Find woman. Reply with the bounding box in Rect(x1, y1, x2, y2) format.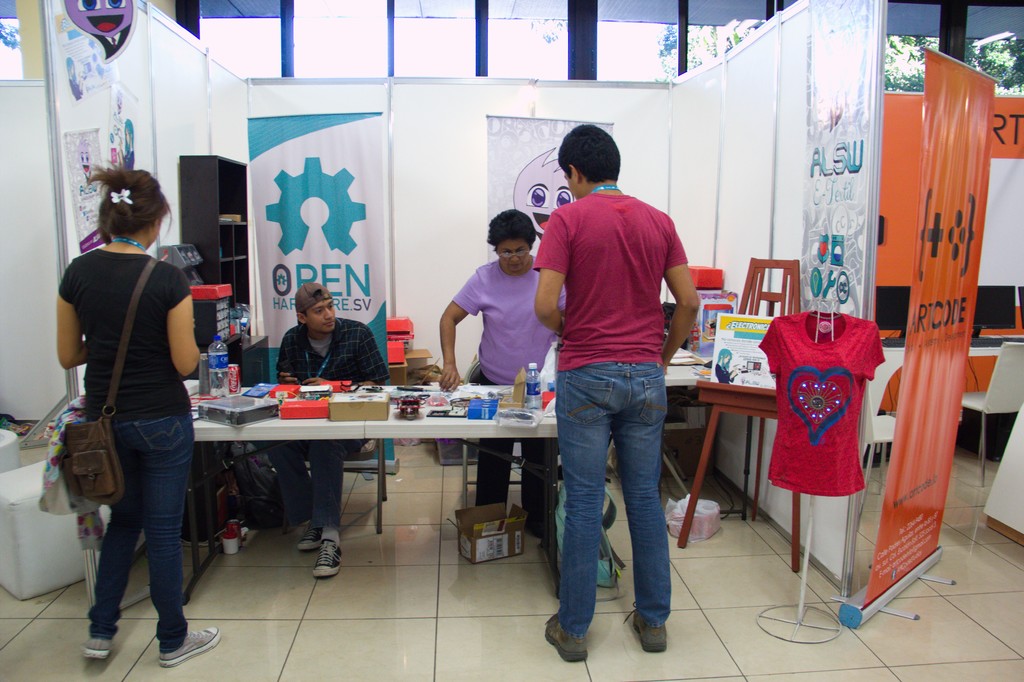
Rect(435, 209, 567, 541).
